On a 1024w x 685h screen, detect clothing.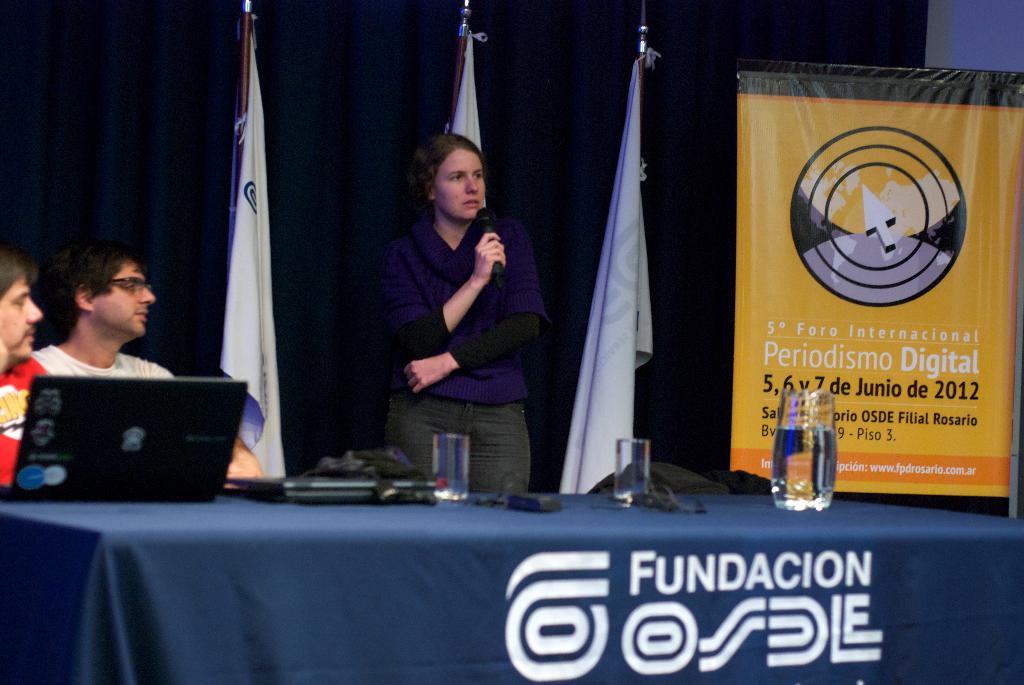
[x1=0, y1=354, x2=50, y2=487].
